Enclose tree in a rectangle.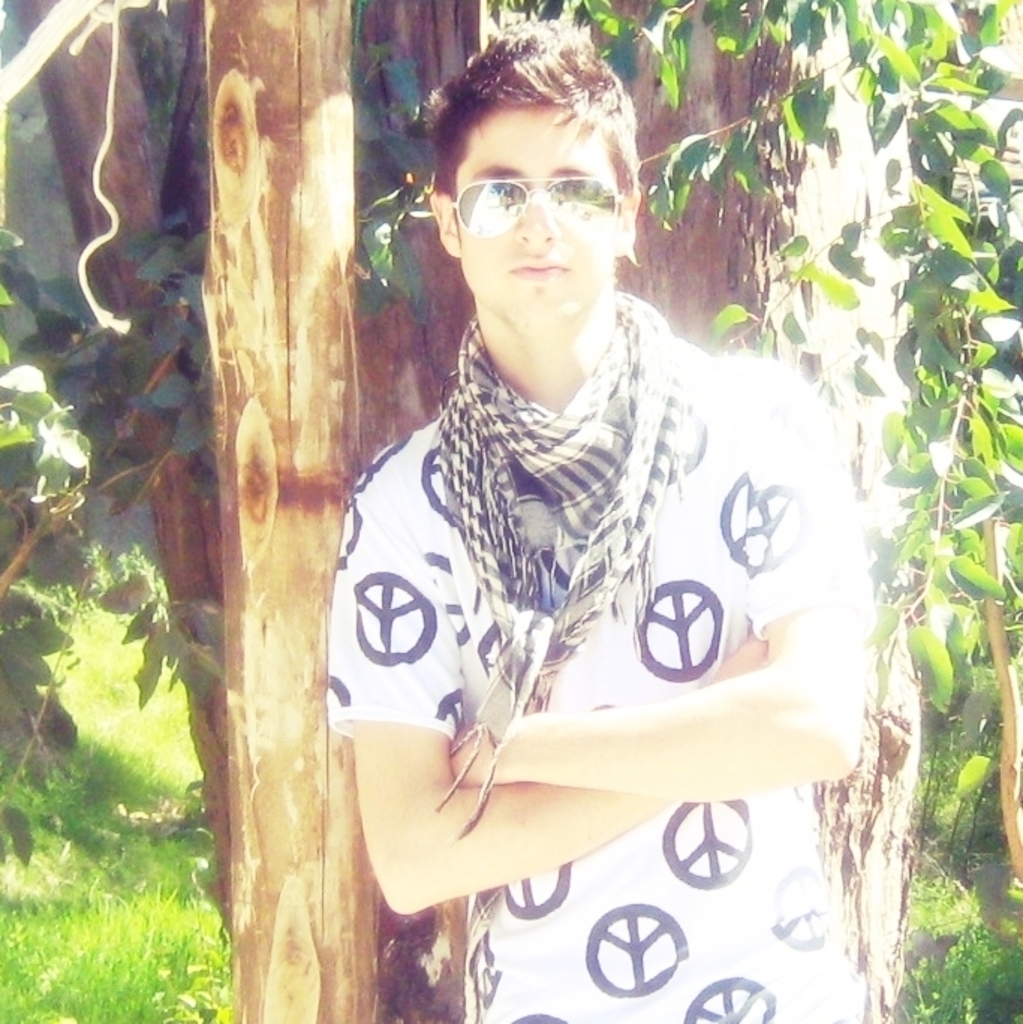
353, 0, 849, 368.
